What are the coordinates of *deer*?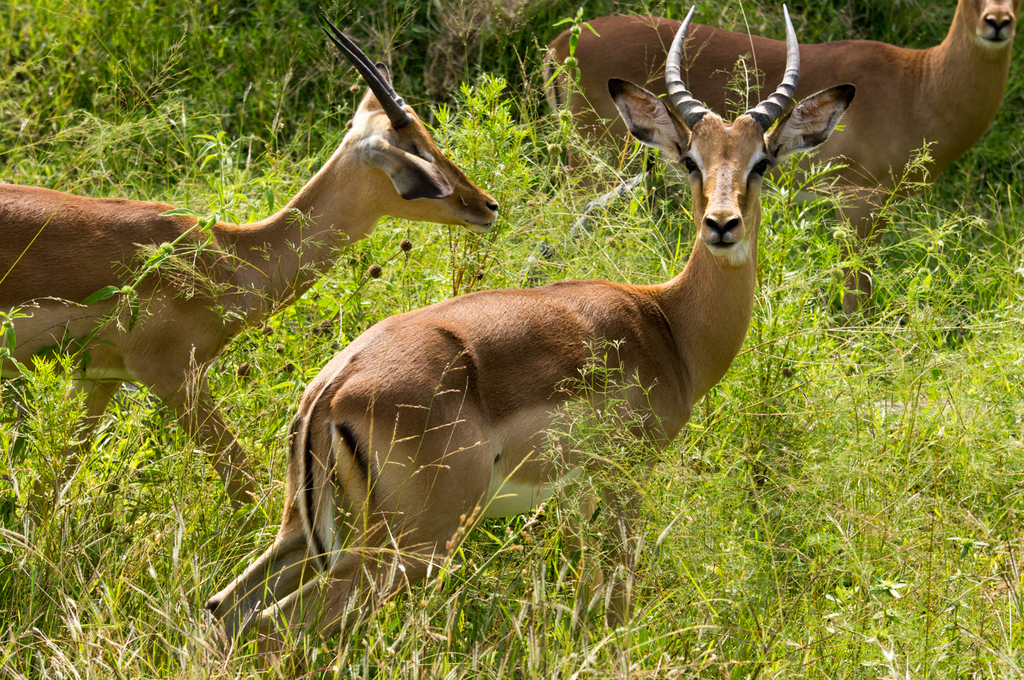
(200,1,856,673).
